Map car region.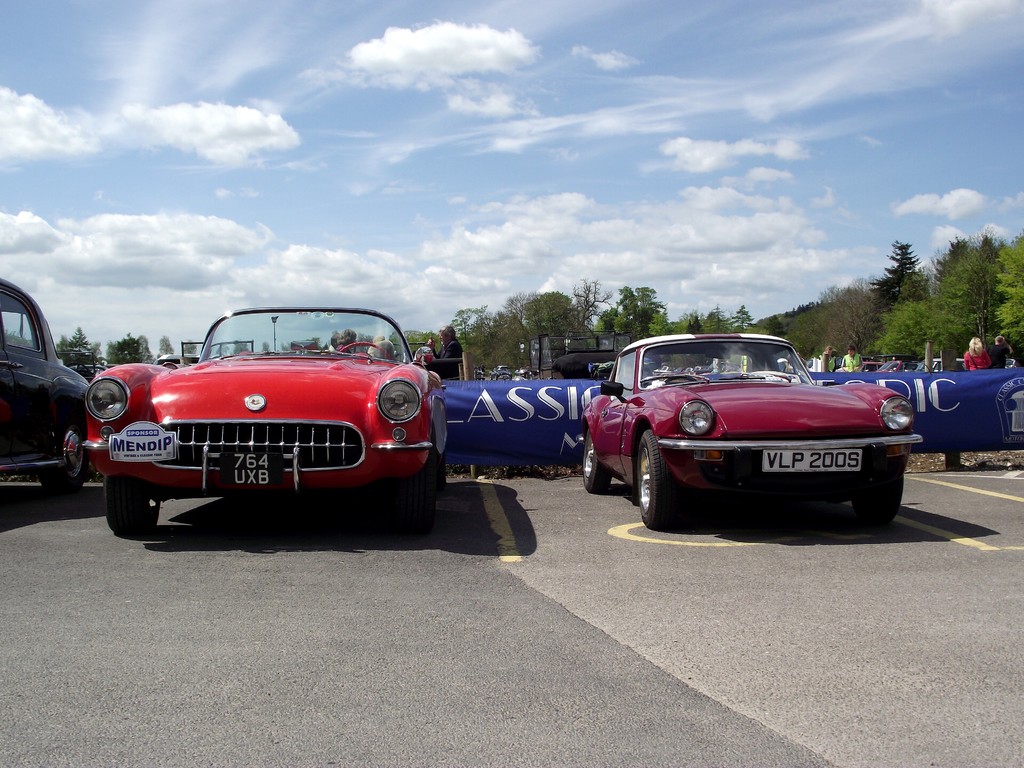
Mapped to 580, 331, 924, 525.
